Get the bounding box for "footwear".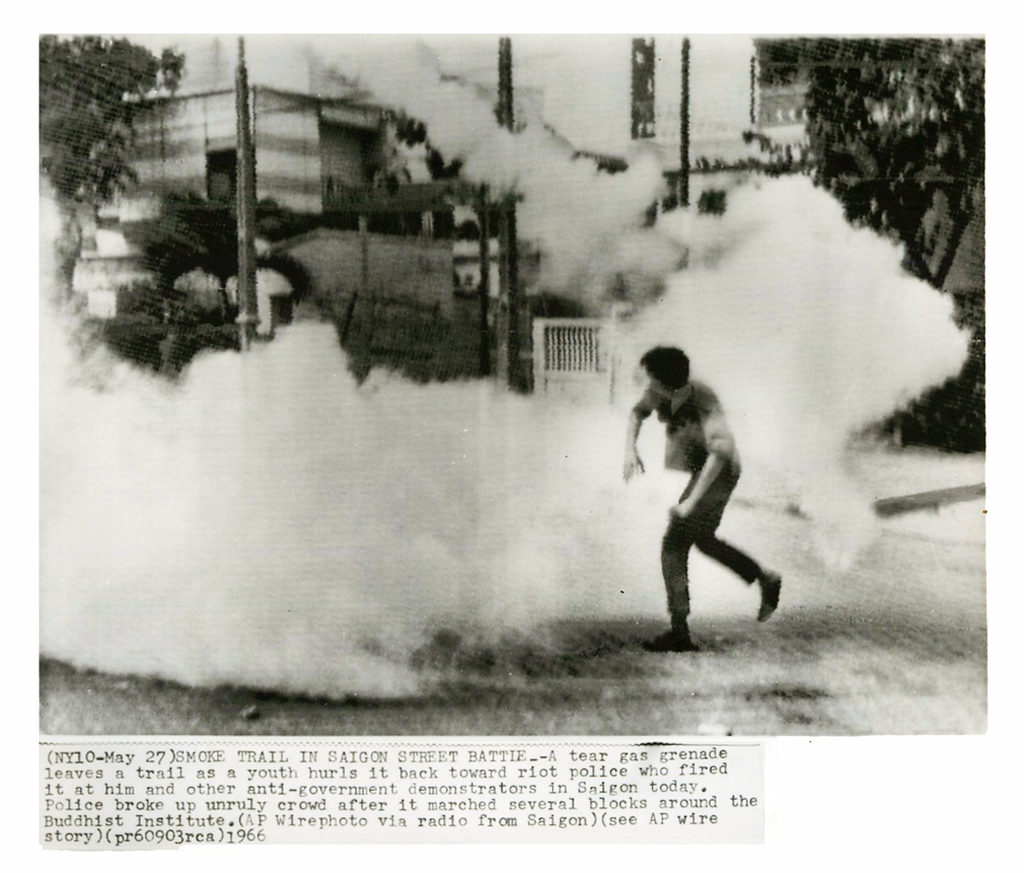
box(757, 568, 783, 621).
